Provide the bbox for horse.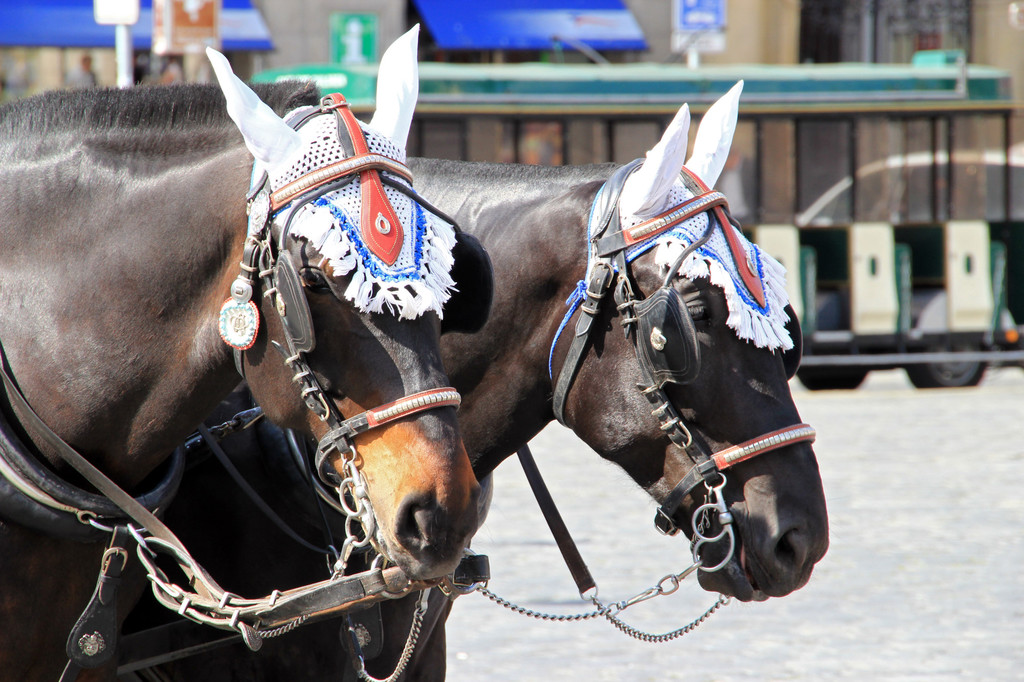
left=0, top=19, right=484, bottom=681.
